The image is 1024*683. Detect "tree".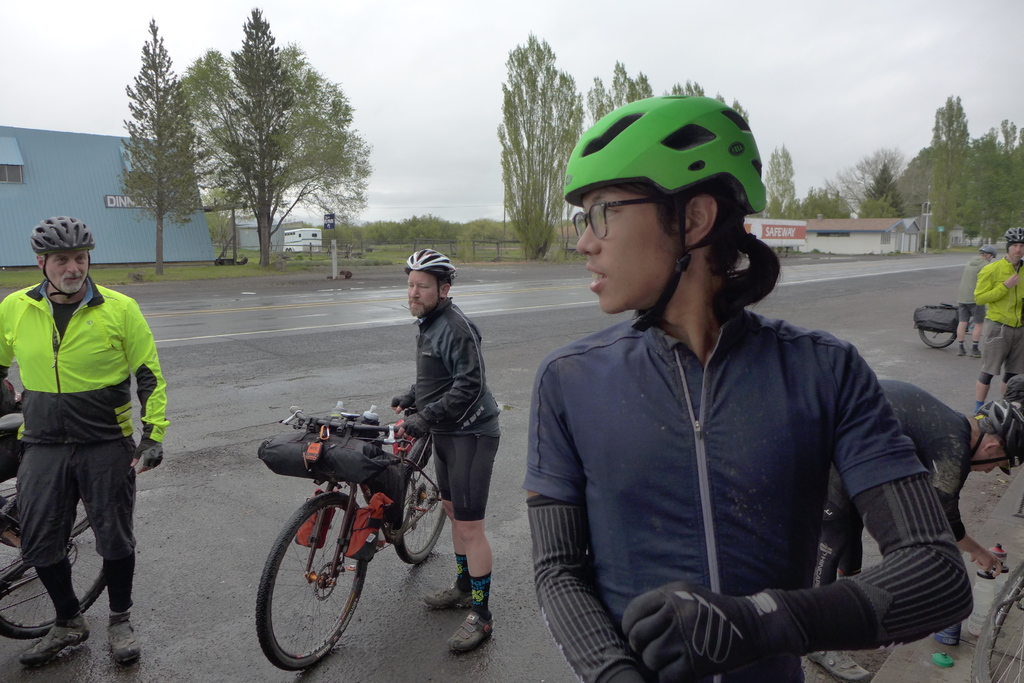
Detection: bbox(662, 77, 708, 99).
